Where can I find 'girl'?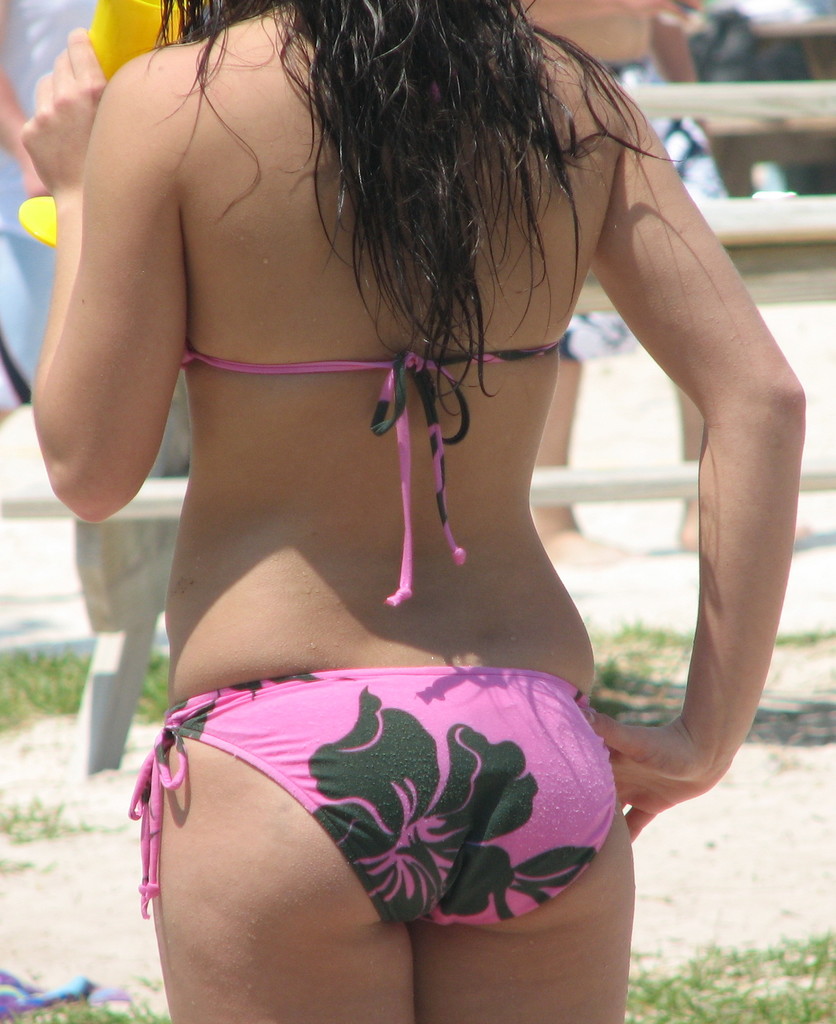
You can find it at 26 0 811 1023.
